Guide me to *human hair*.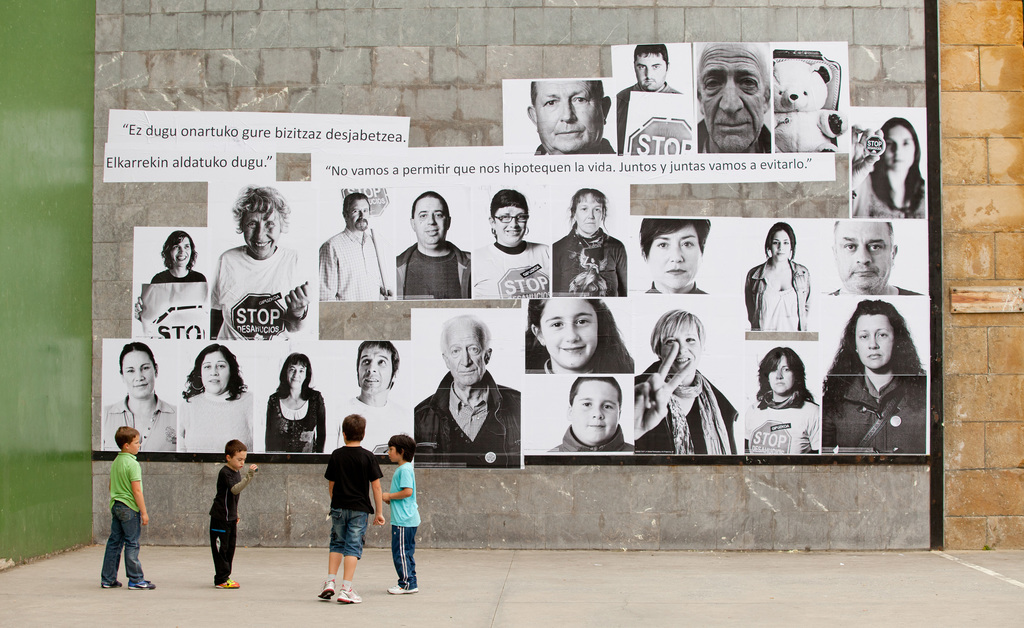
Guidance: left=830, top=220, right=893, bottom=254.
